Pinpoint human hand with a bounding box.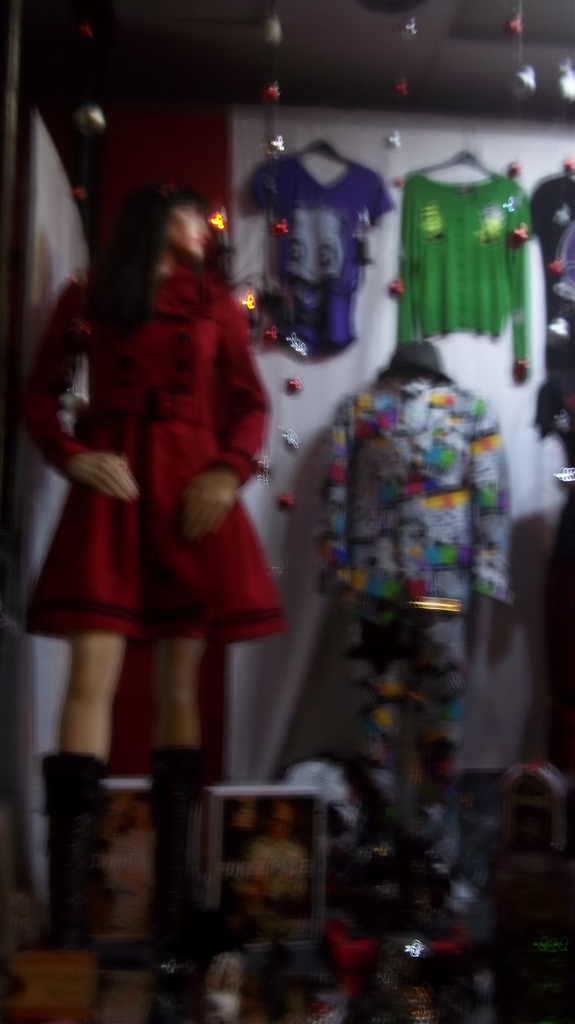
Rect(167, 474, 248, 529).
